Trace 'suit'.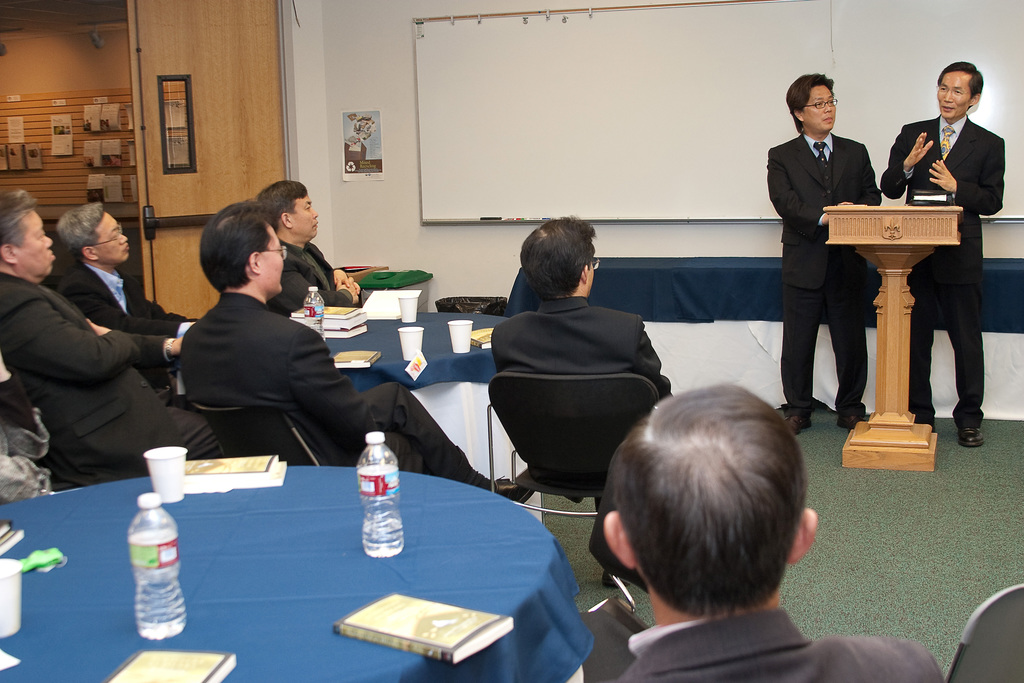
Traced to bbox(879, 112, 1007, 427).
